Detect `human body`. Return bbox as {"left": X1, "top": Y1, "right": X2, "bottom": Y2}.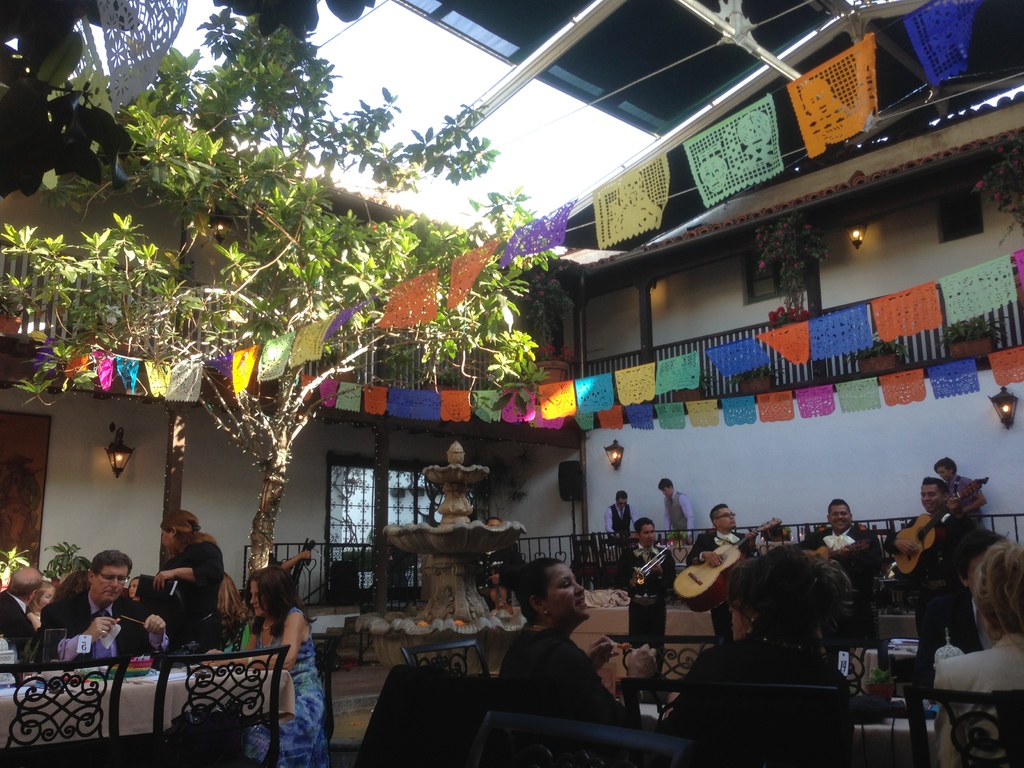
{"left": 603, "top": 488, "right": 640, "bottom": 537}.
